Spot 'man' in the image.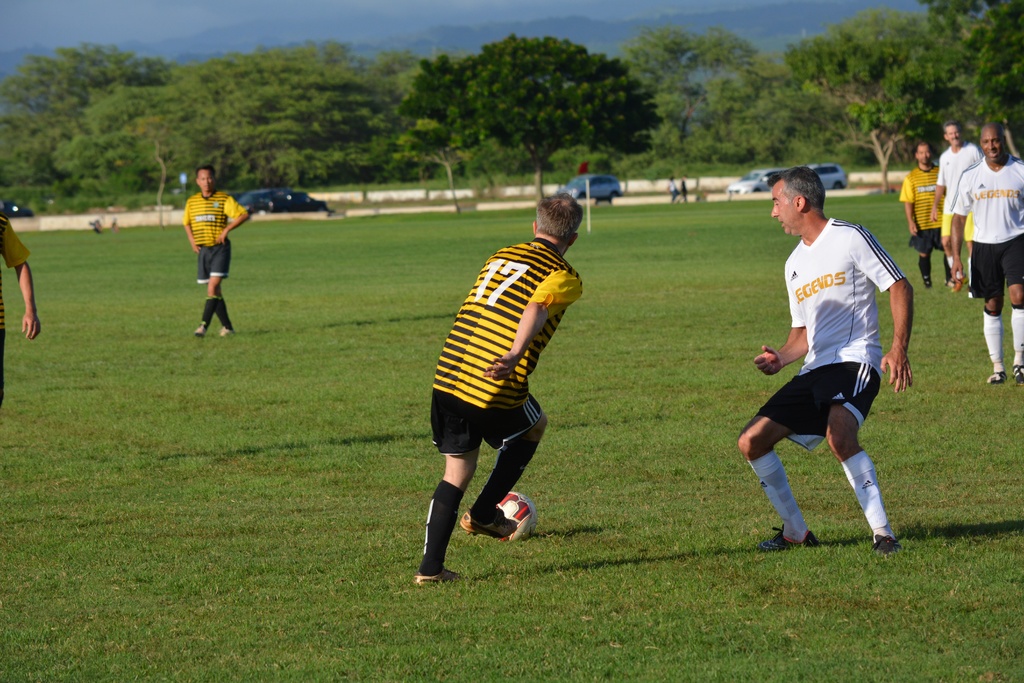
'man' found at BBox(930, 120, 986, 290).
